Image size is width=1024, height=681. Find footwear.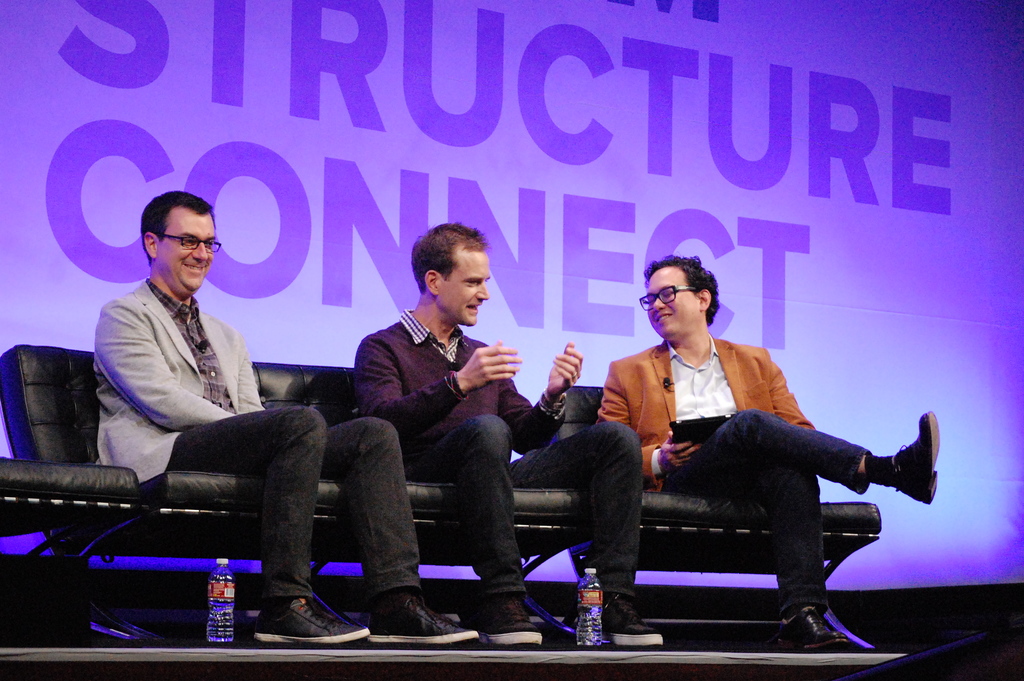
box=[601, 594, 666, 646].
